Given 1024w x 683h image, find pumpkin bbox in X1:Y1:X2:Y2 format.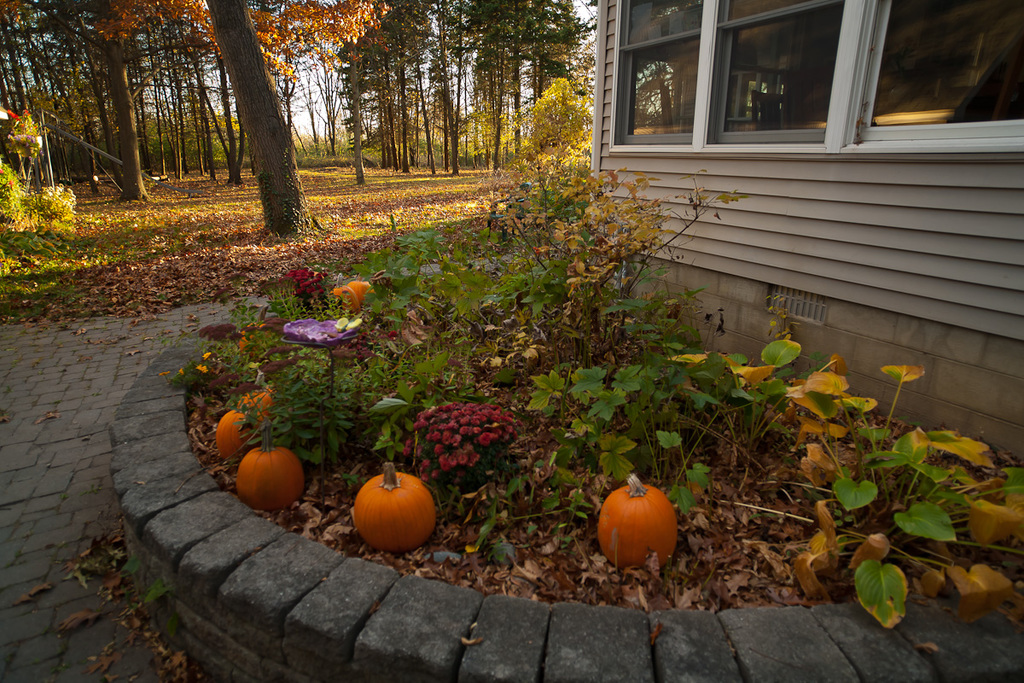
354:271:374:302.
